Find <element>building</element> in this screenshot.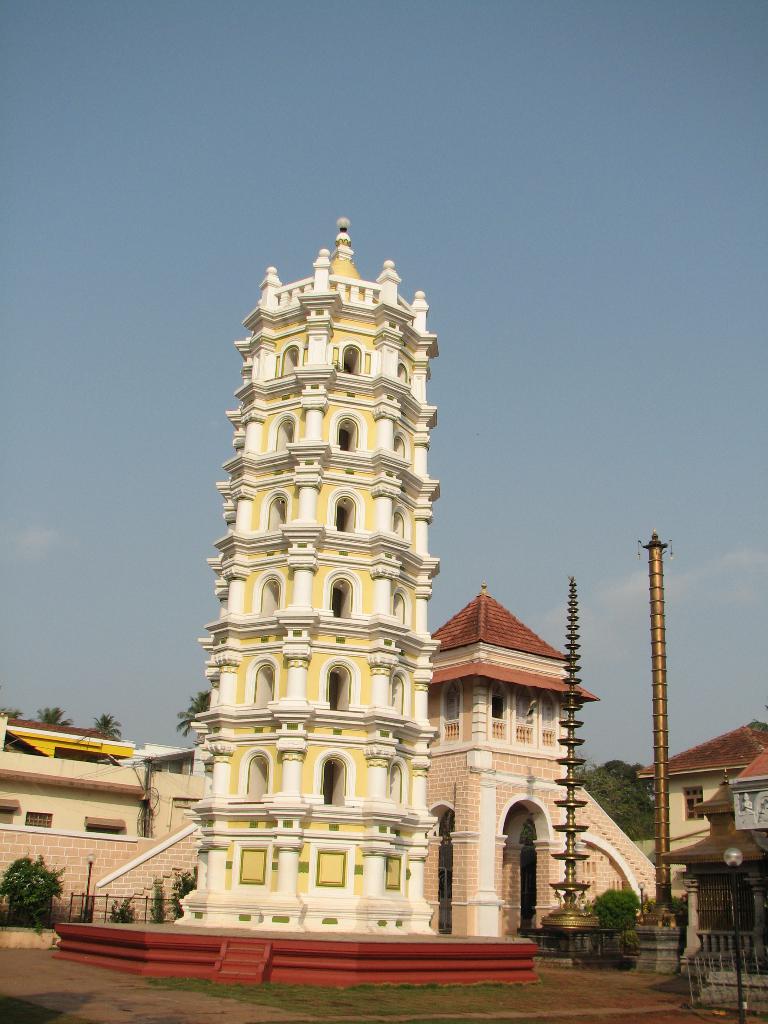
The bounding box for <element>building</element> is 173:214:442:944.
